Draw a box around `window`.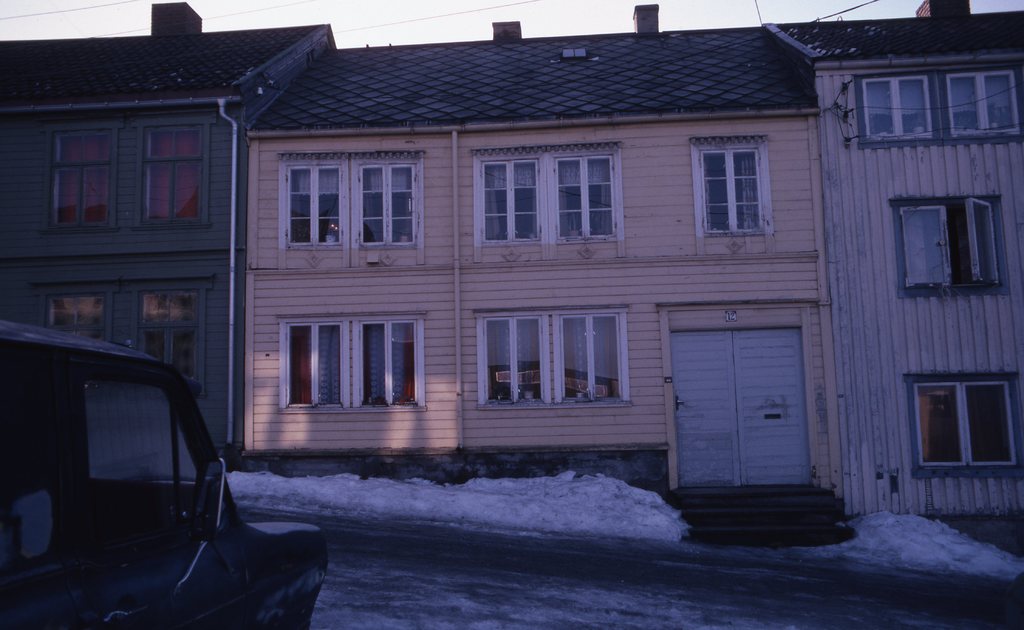
901,372,1023,484.
